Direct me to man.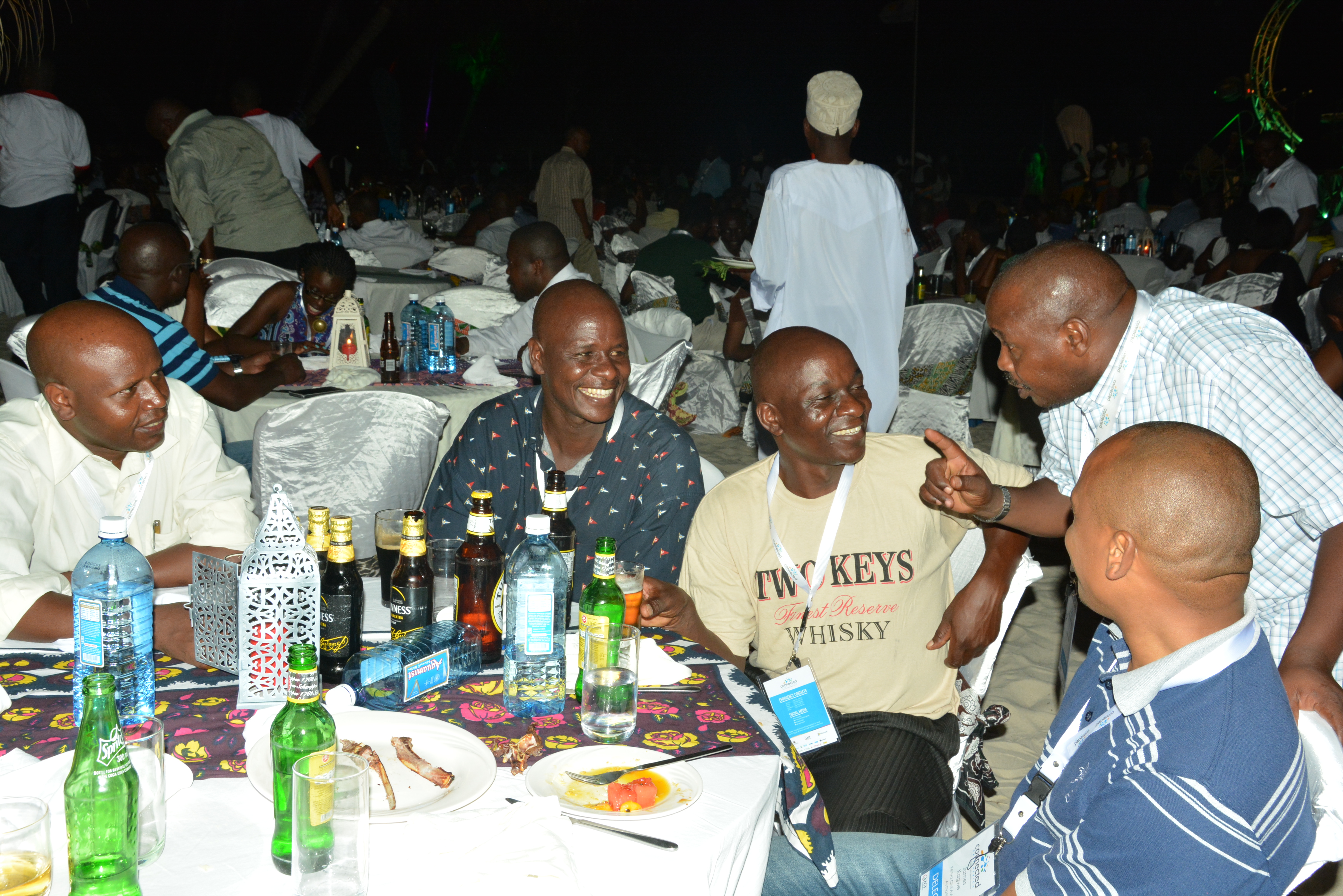
Direction: BBox(0, 90, 77, 200).
